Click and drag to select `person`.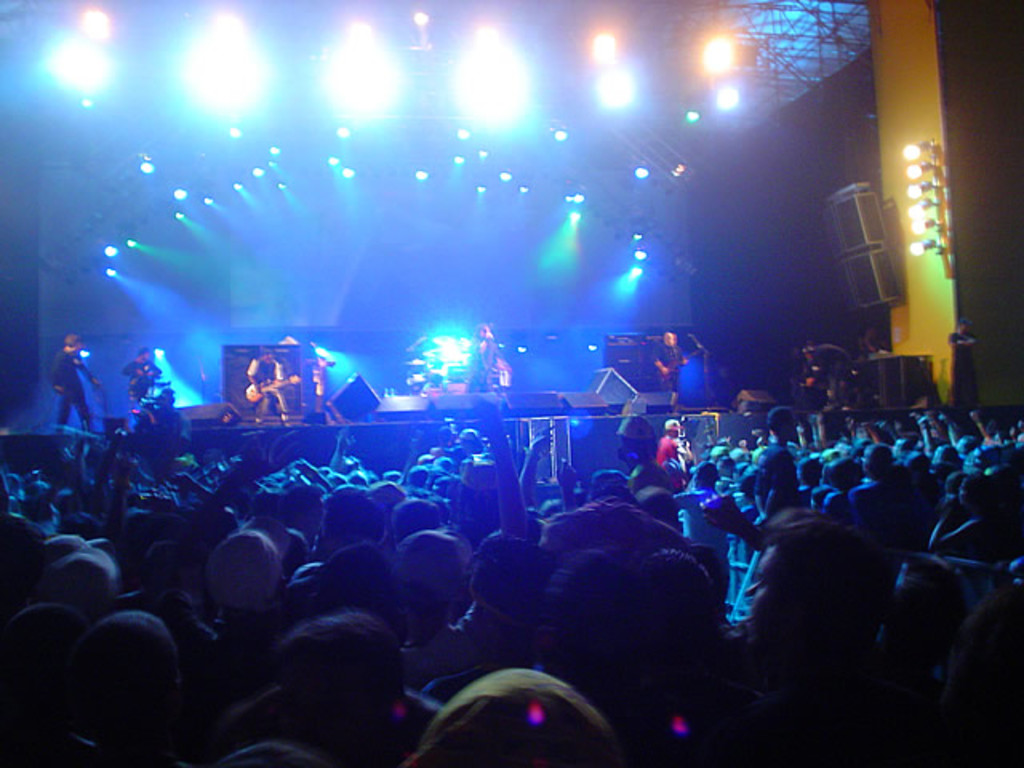
Selection: [left=117, top=347, right=168, bottom=413].
